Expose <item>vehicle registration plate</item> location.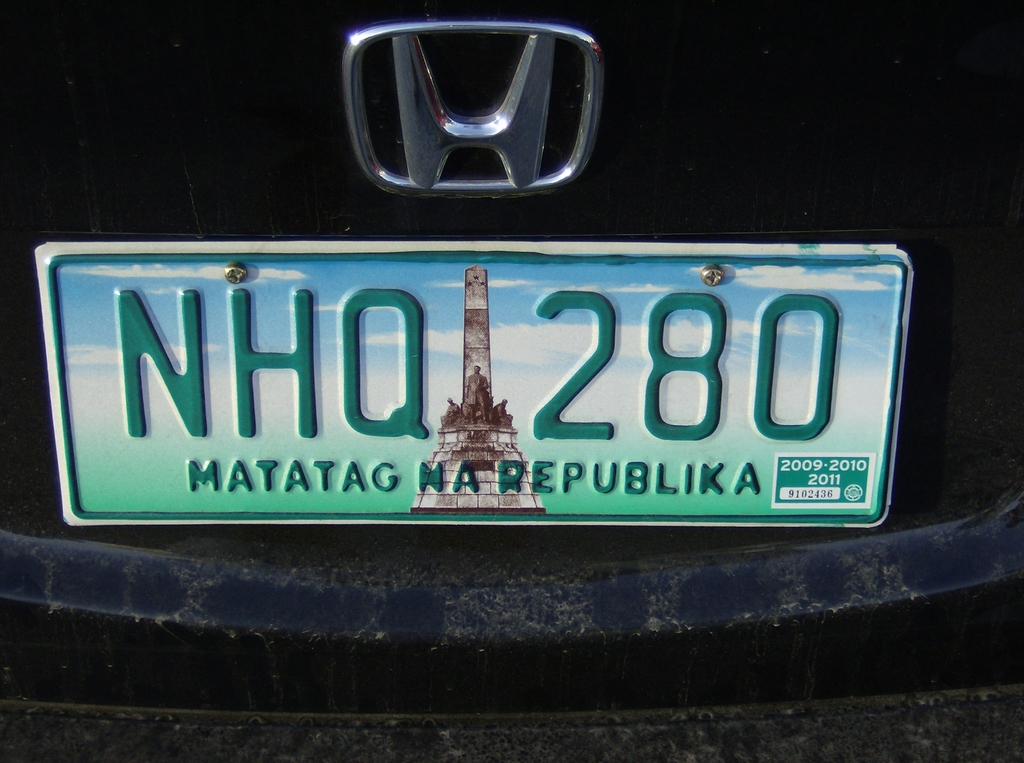
Exposed at box=[29, 234, 914, 531].
